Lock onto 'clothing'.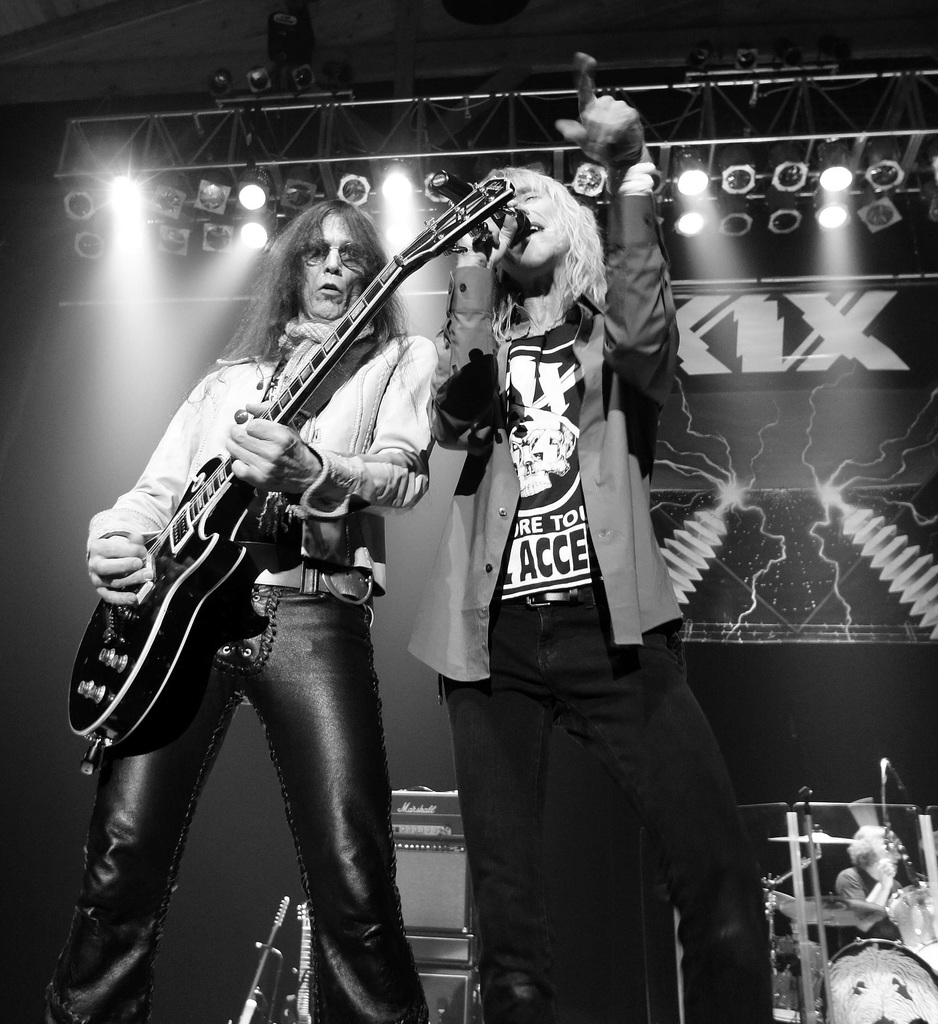
Locked: {"x1": 41, "y1": 318, "x2": 436, "y2": 1023}.
